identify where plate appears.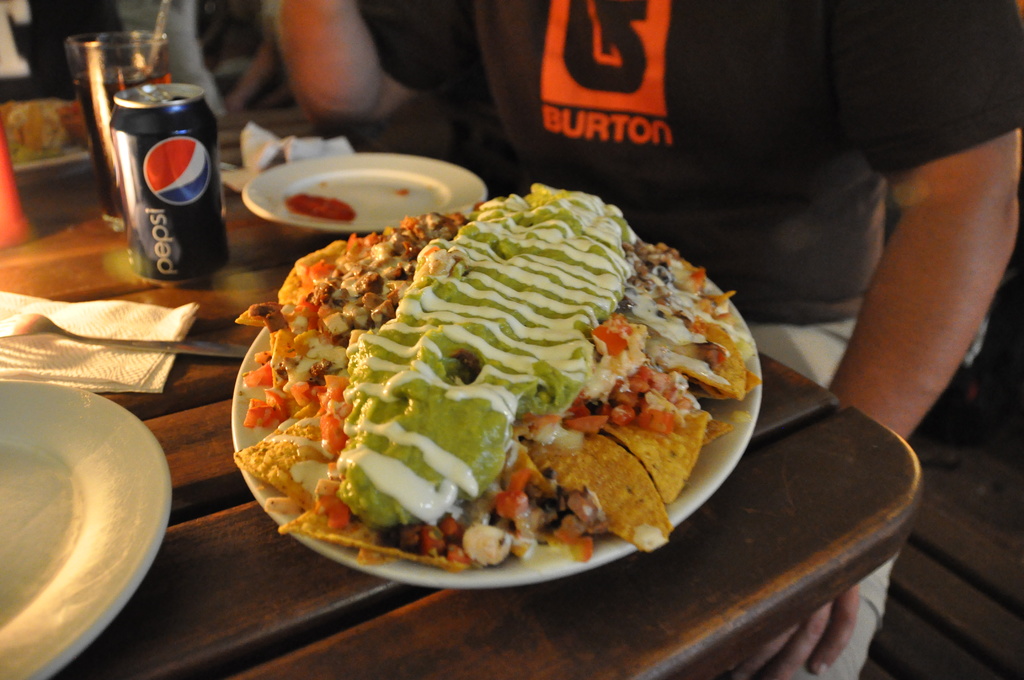
Appears at 243/154/491/234.
